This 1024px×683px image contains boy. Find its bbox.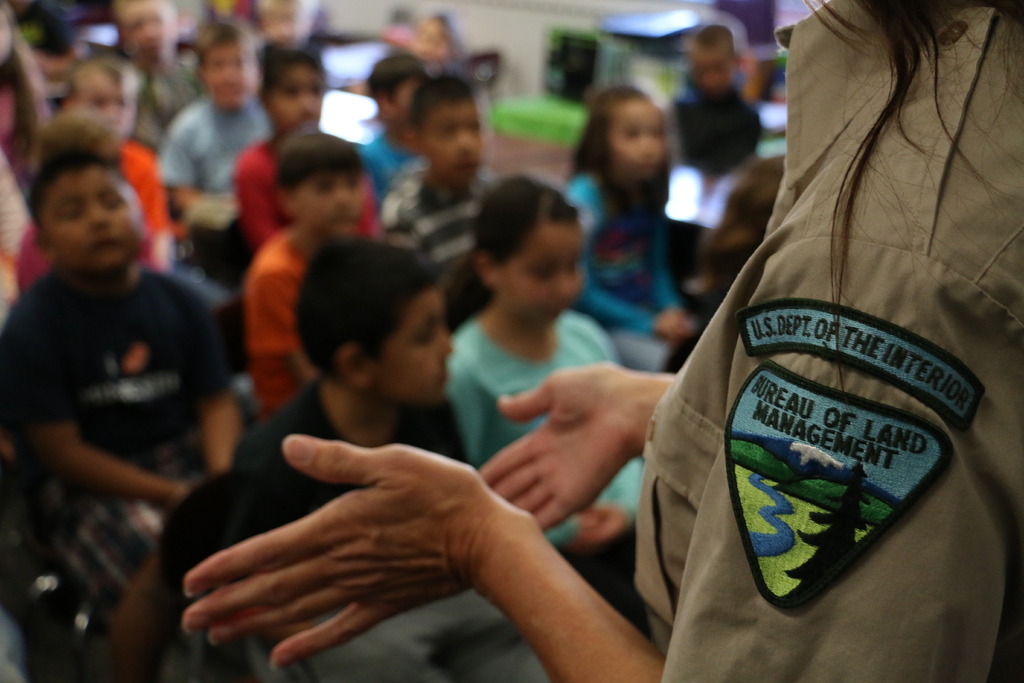
383,76,496,339.
